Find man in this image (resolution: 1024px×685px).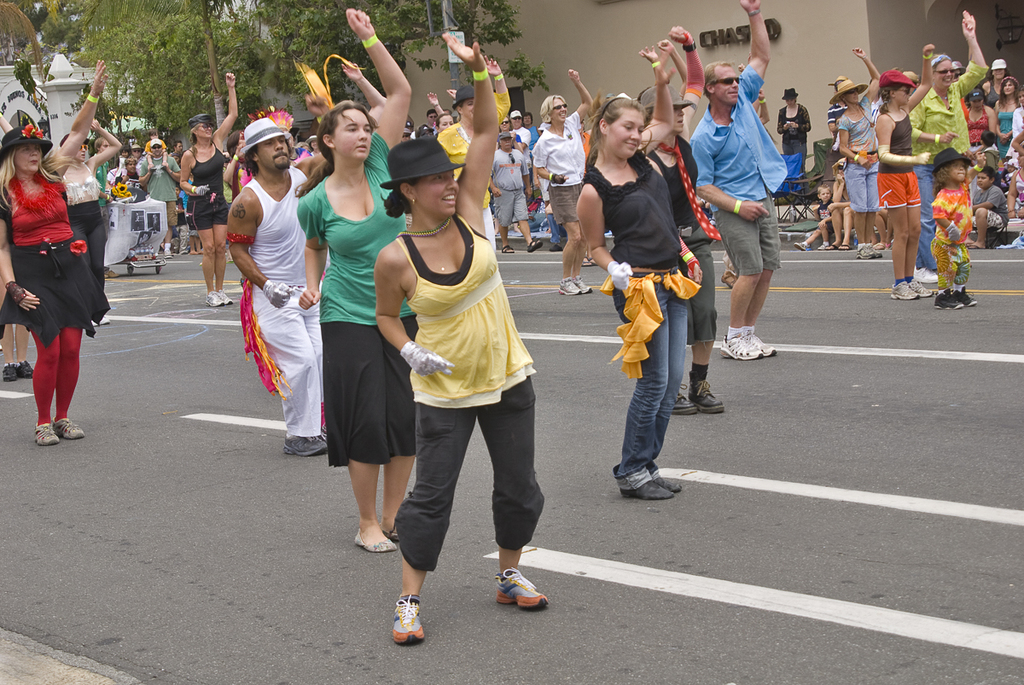
[220, 119, 330, 453].
